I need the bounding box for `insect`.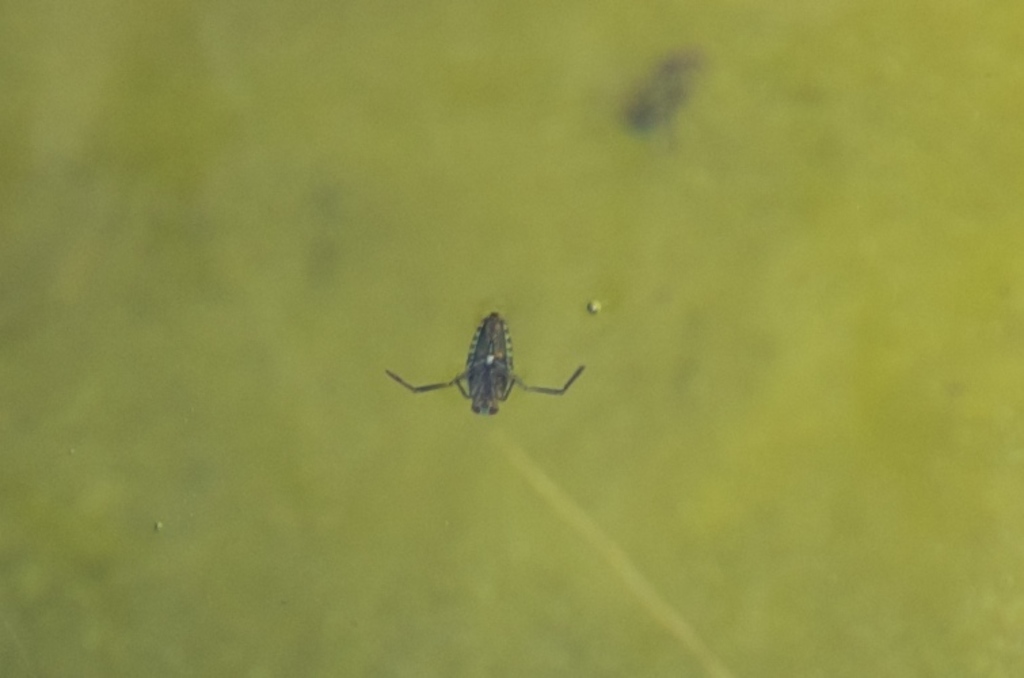
Here it is: [left=381, top=313, right=590, bottom=415].
